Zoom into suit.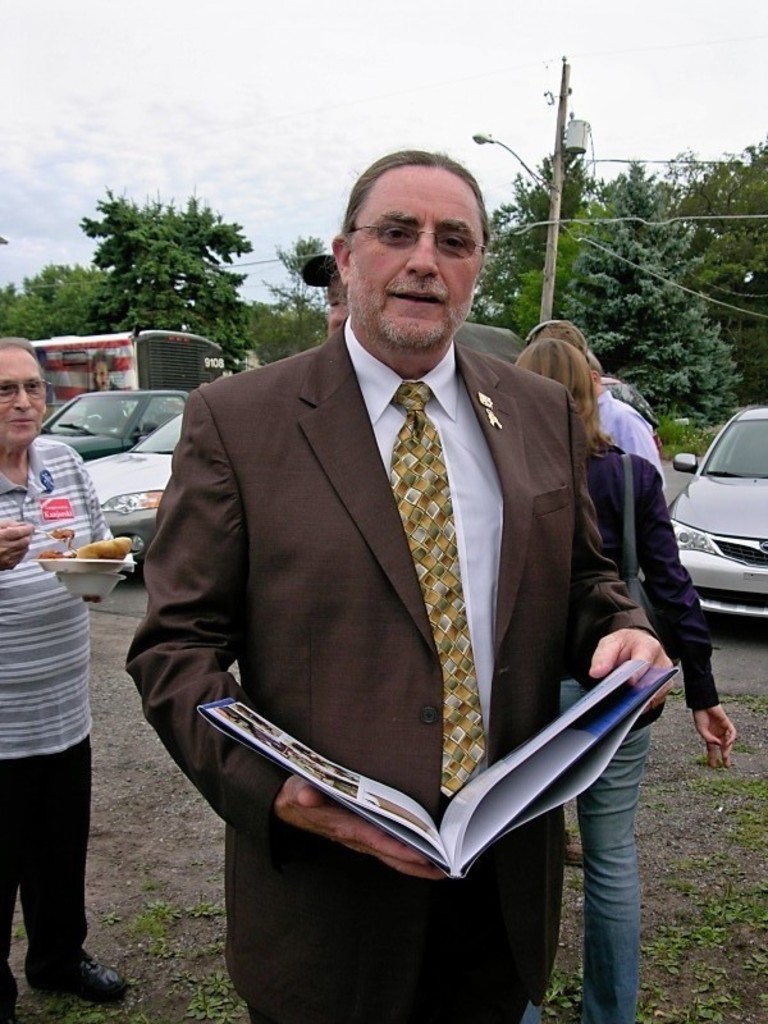
Zoom target: [134,227,652,951].
